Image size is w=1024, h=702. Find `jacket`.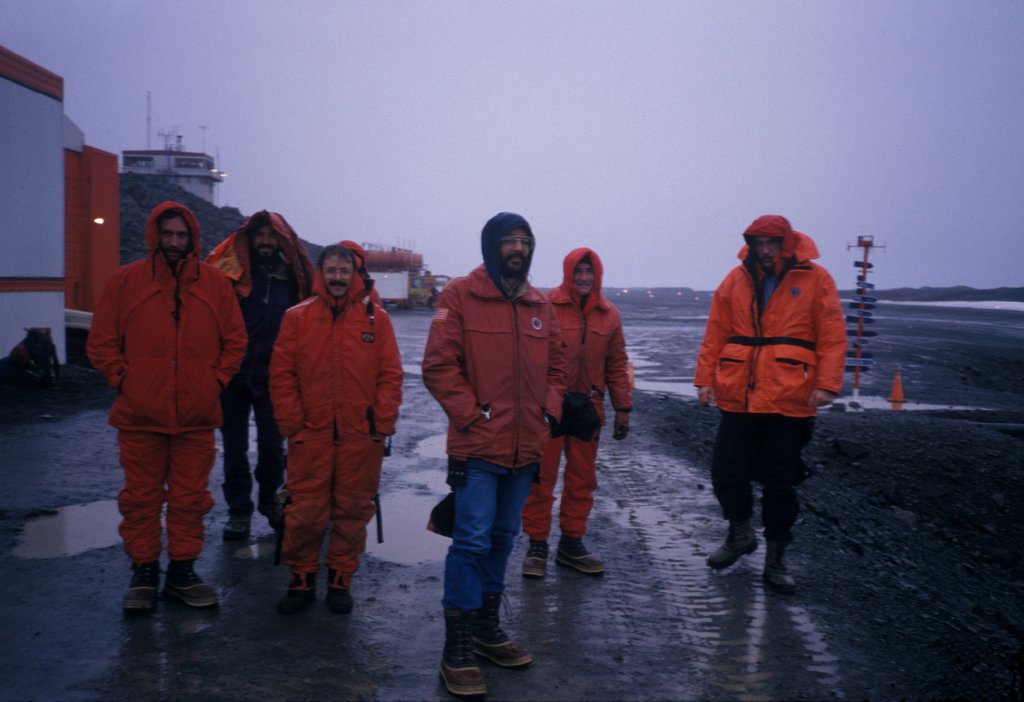
(696,231,851,443).
